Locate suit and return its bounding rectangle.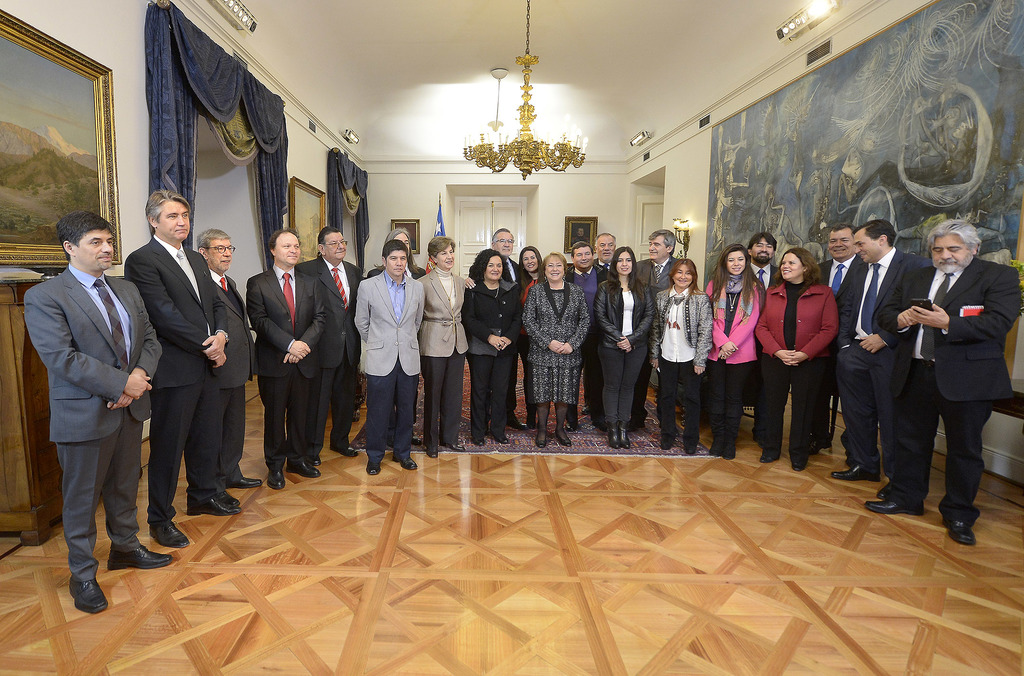
(left=420, top=262, right=467, bottom=453).
